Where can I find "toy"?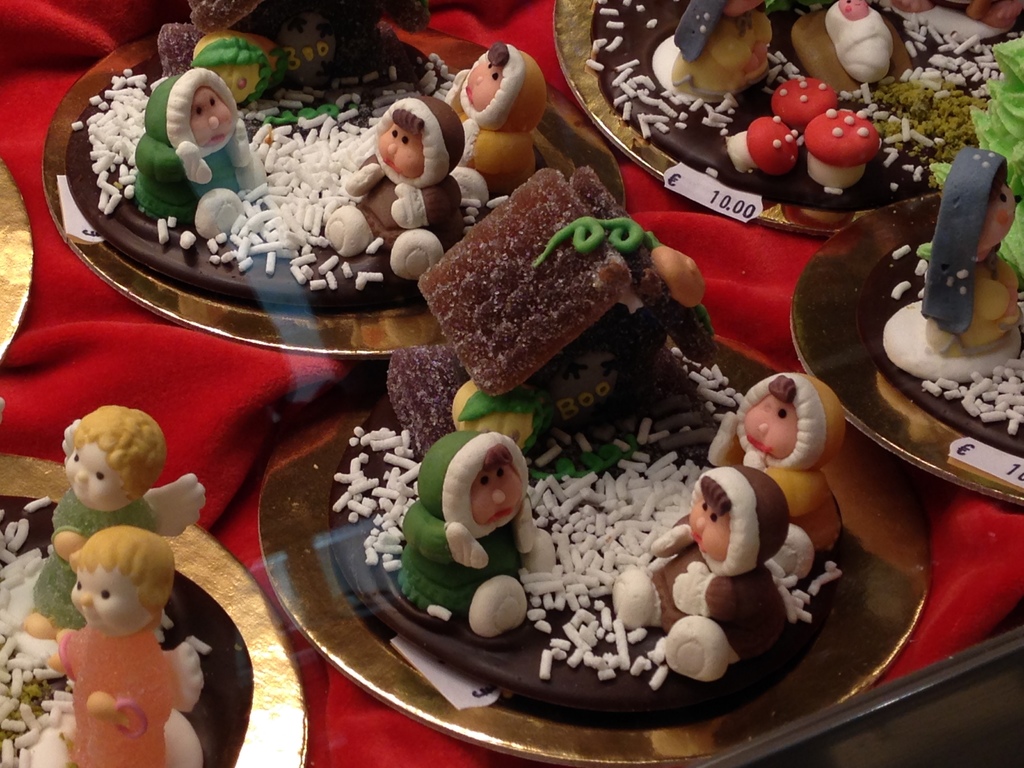
You can find it at x1=120, y1=63, x2=262, y2=245.
